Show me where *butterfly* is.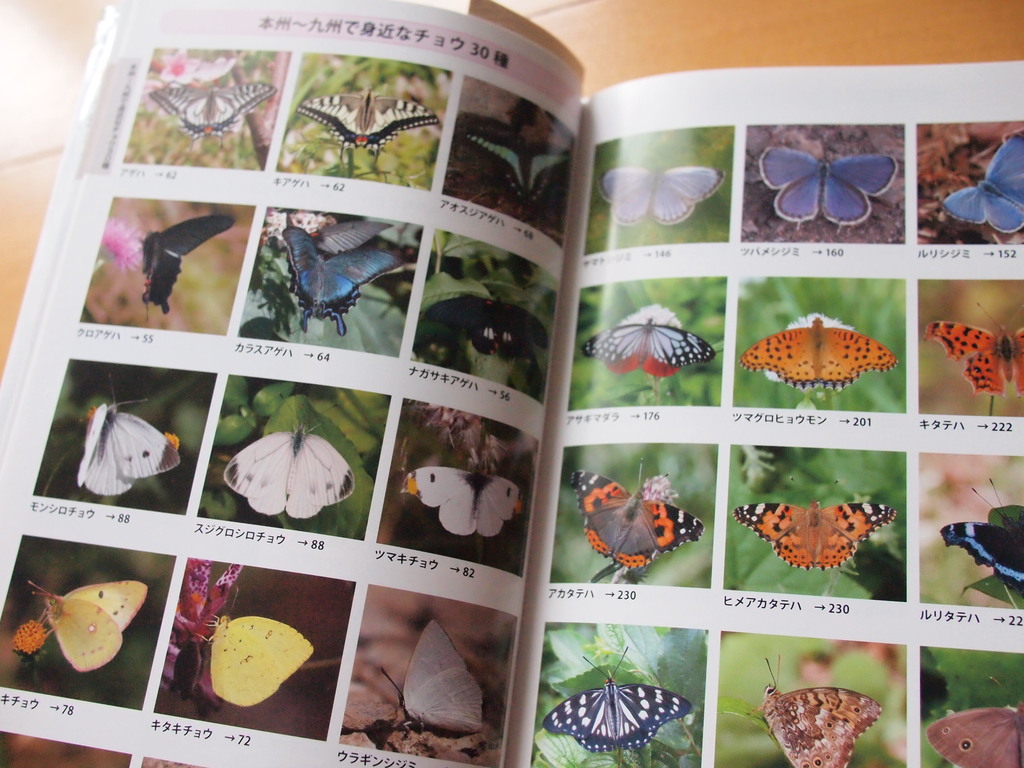
*butterfly* is at <region>79, 373, 179, 499</region>.
